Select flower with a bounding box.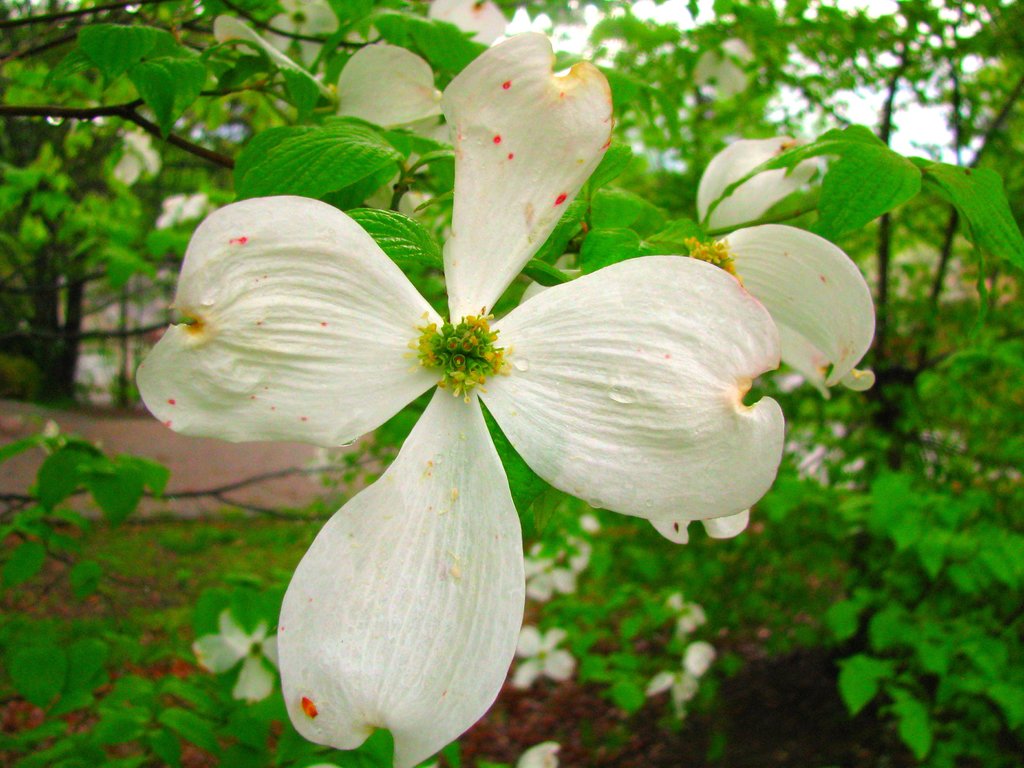
BBox(191, 609, 282, 701).
